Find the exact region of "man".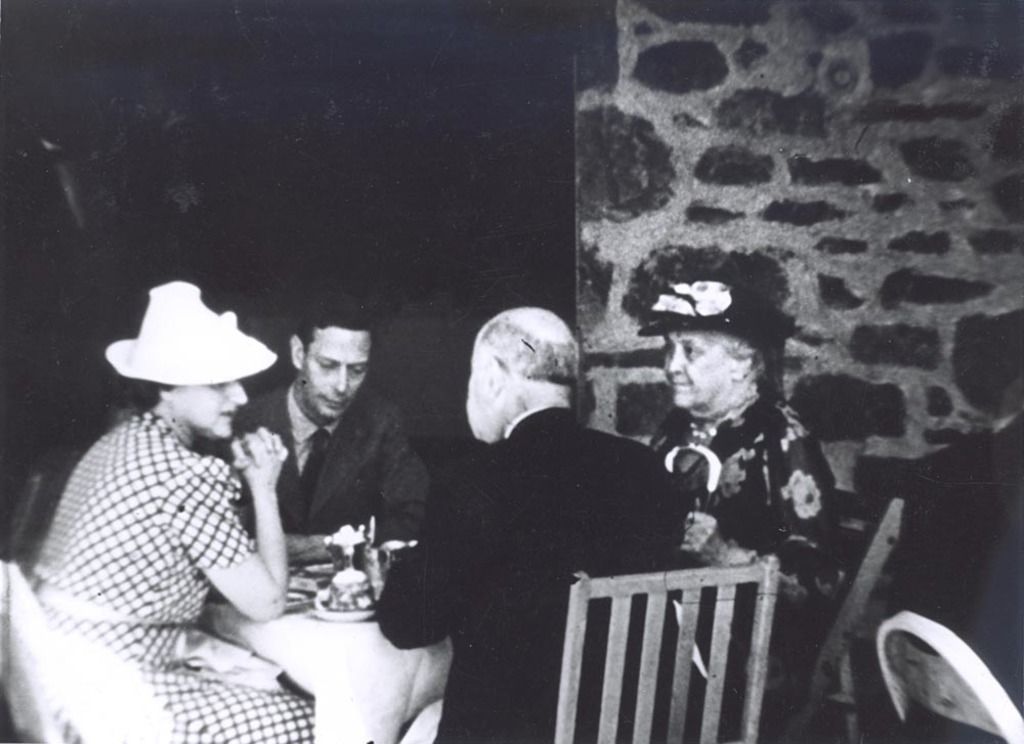
Exact region: [232, 323, 435, 616].
